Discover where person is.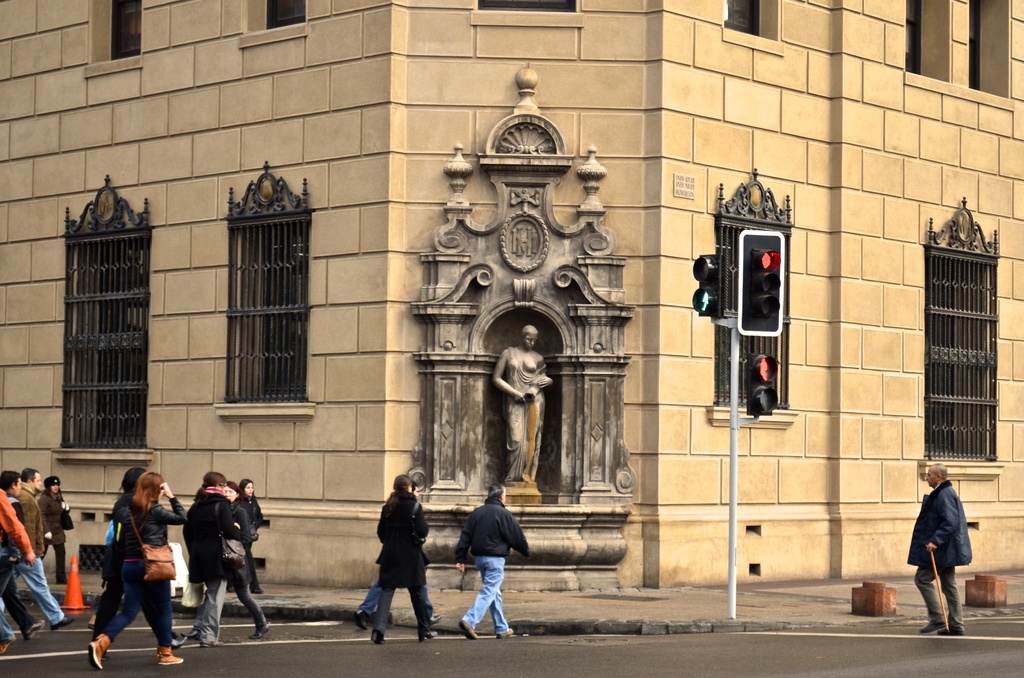
Discovered at {"x1": 905, "y1": 460, "x2": 971, "y2": 636}.
